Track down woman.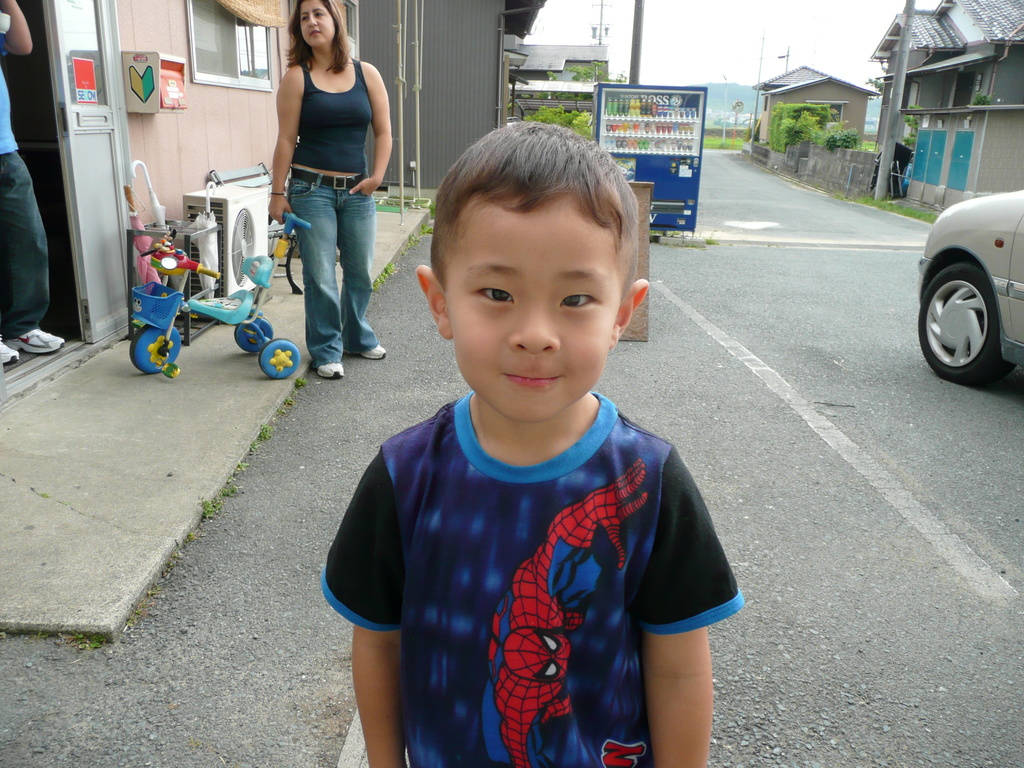
Tracked to bbox=[250, 0, 401, 382].
